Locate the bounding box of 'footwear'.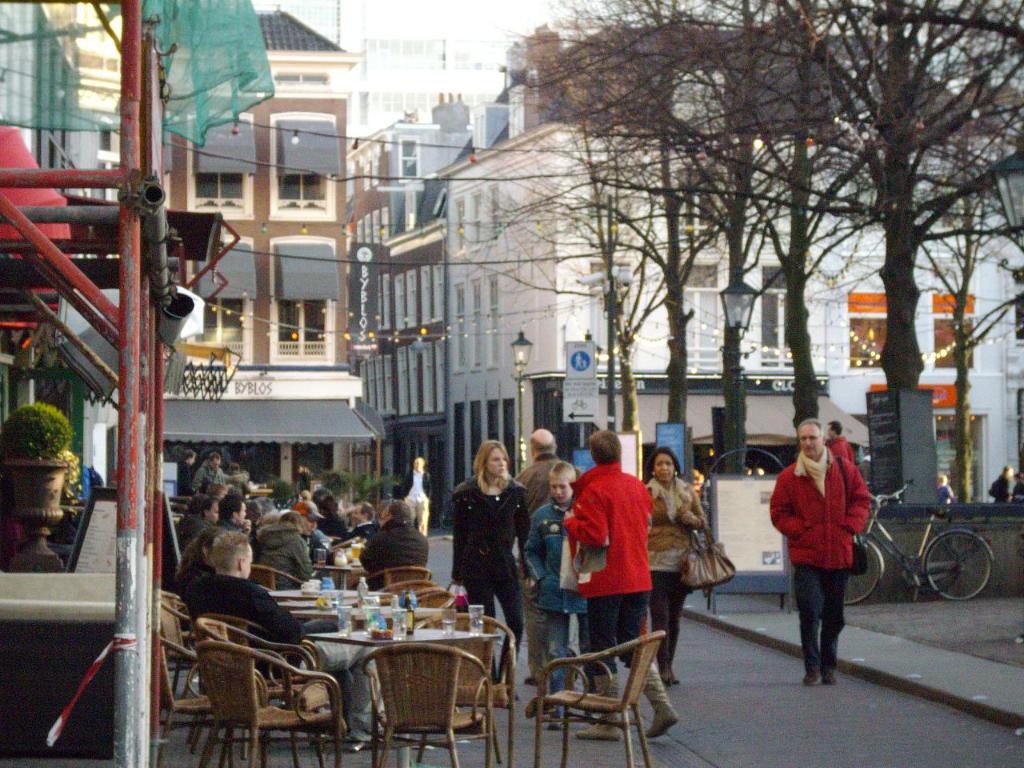
Bounding box: [656,666,670,686].
